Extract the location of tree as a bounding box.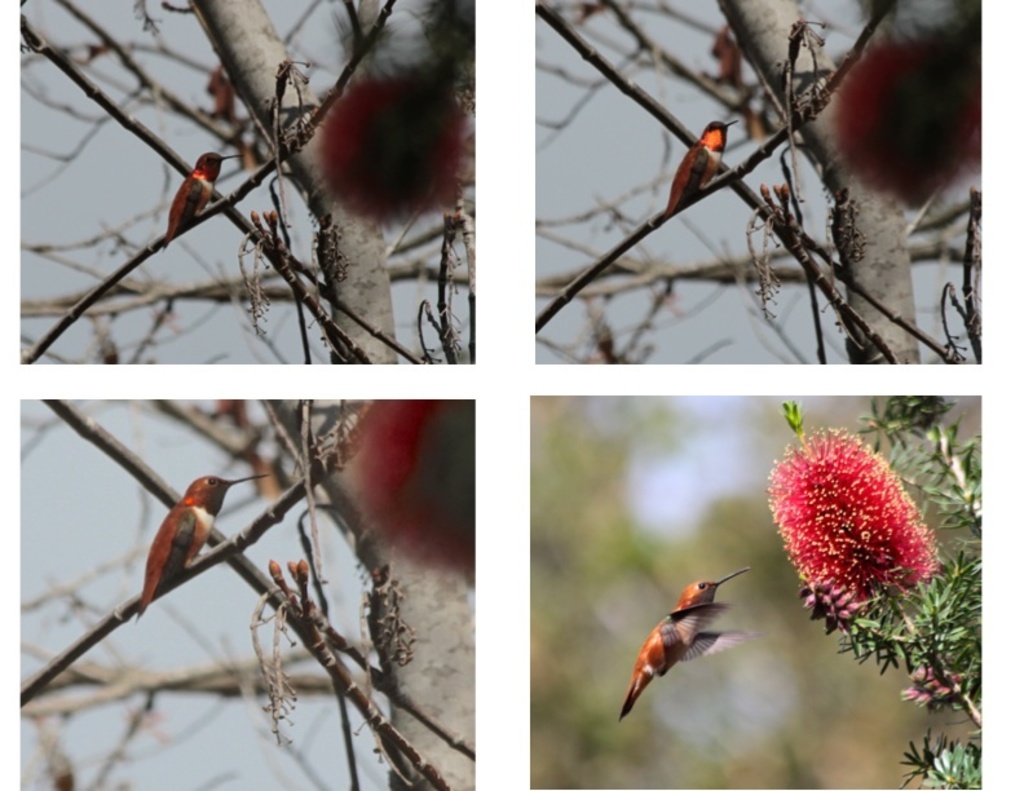
BBox(22, 0, 475, 364).
